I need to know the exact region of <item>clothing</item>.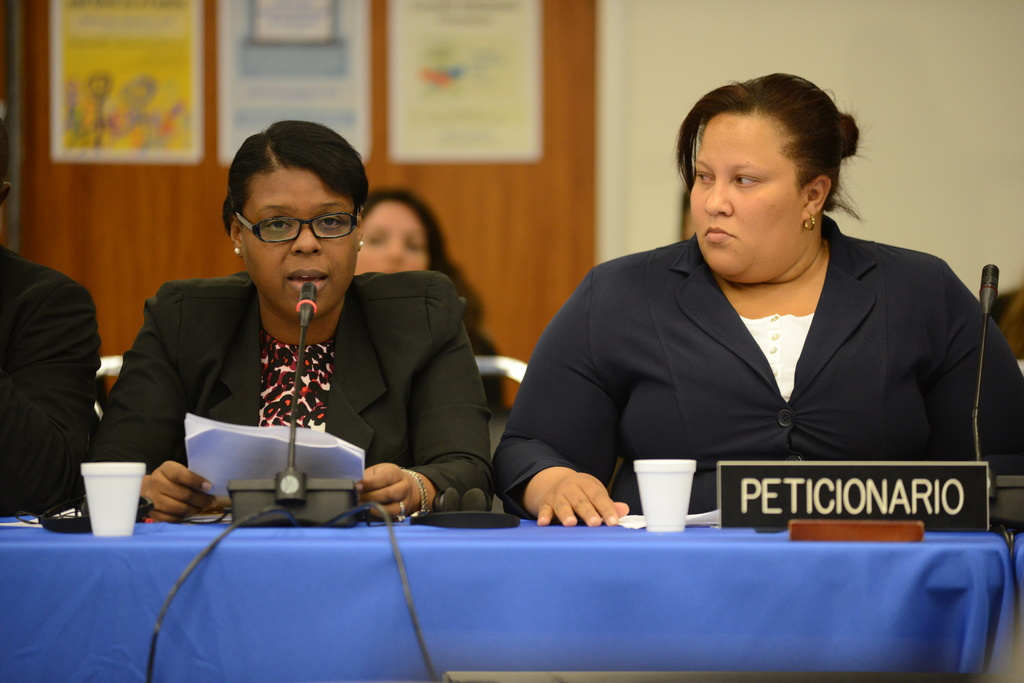
Region: (x1=77, y1=273, x2=493, y2=526).
